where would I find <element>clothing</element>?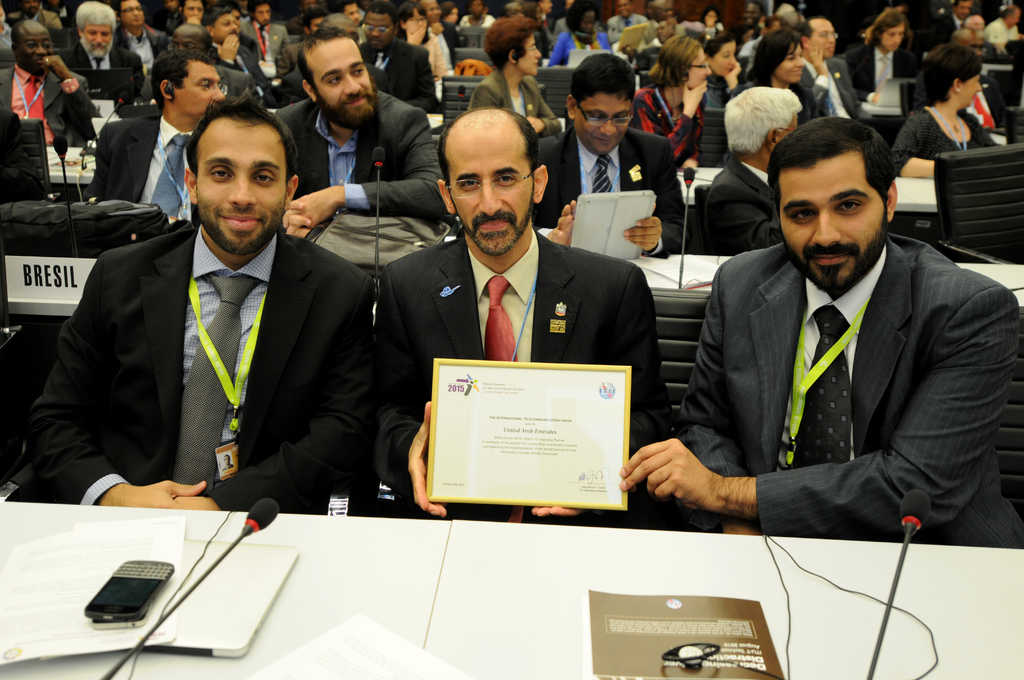
At [12,8,65,36].
